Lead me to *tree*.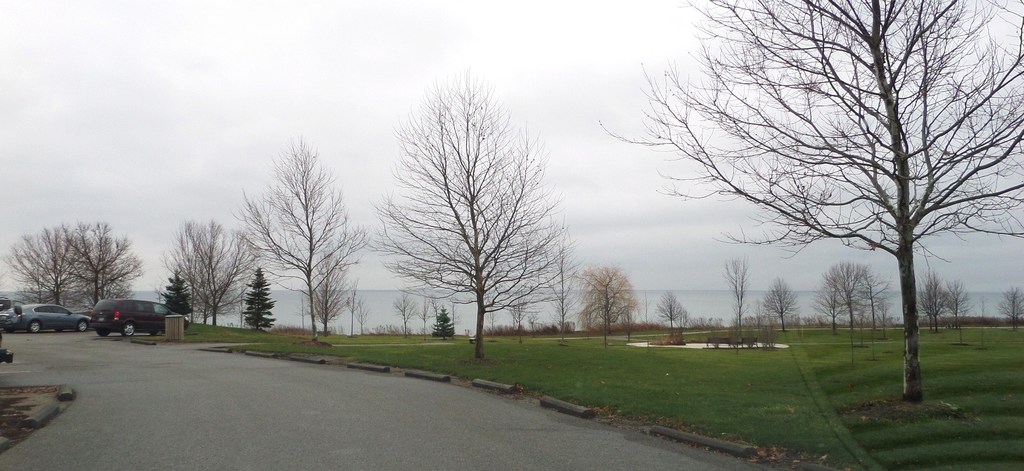
Lead to [left=721, top=256, right=750, bottom=340].
